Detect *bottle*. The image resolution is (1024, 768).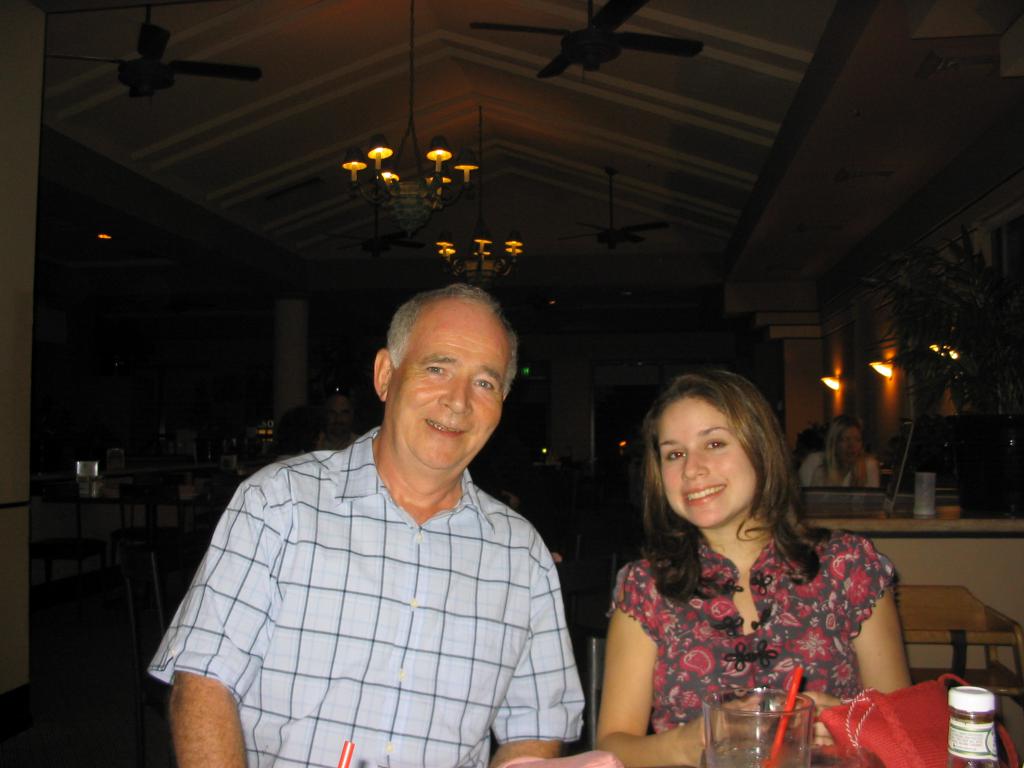
crop(940, 685, 1004, 767).
